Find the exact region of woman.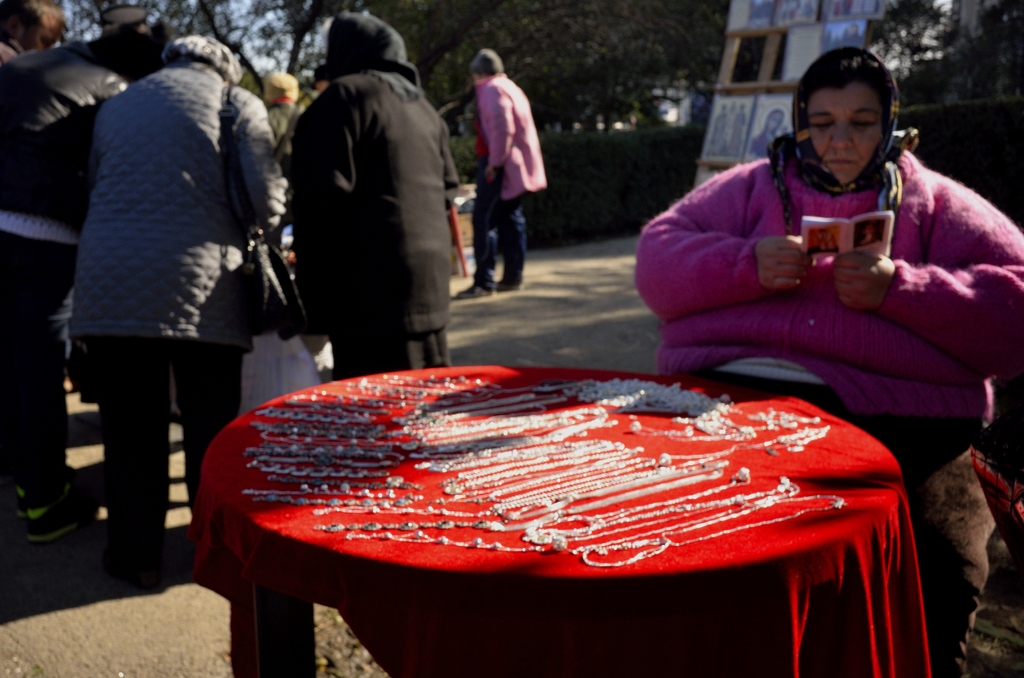
Exact region: pyautogui.locateOnScreen(645, 53, 983, 448).
